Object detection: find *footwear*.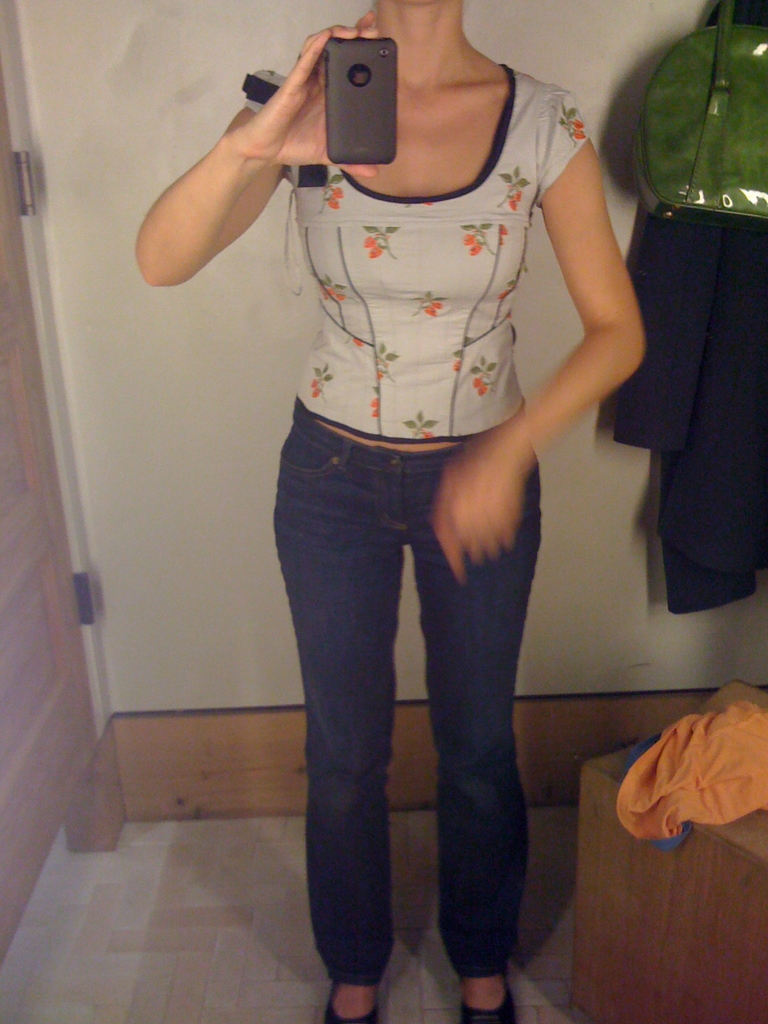
bbox(457, 981, 515, 1023).
